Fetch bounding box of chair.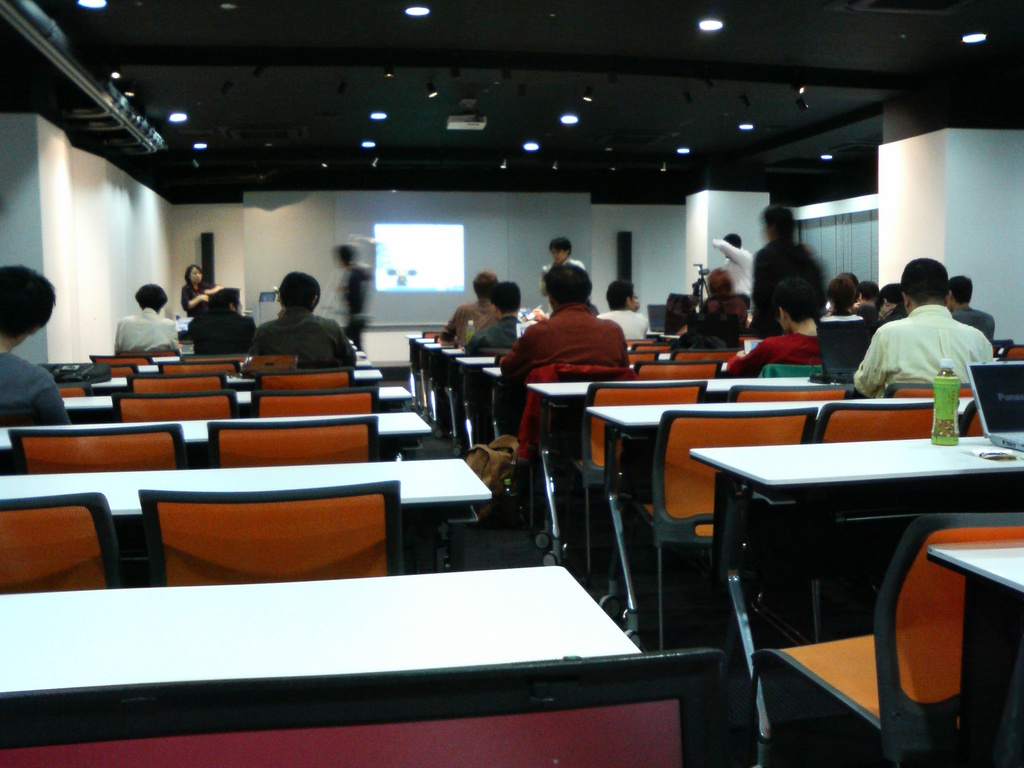
Bbox: 159/360/239/374.
